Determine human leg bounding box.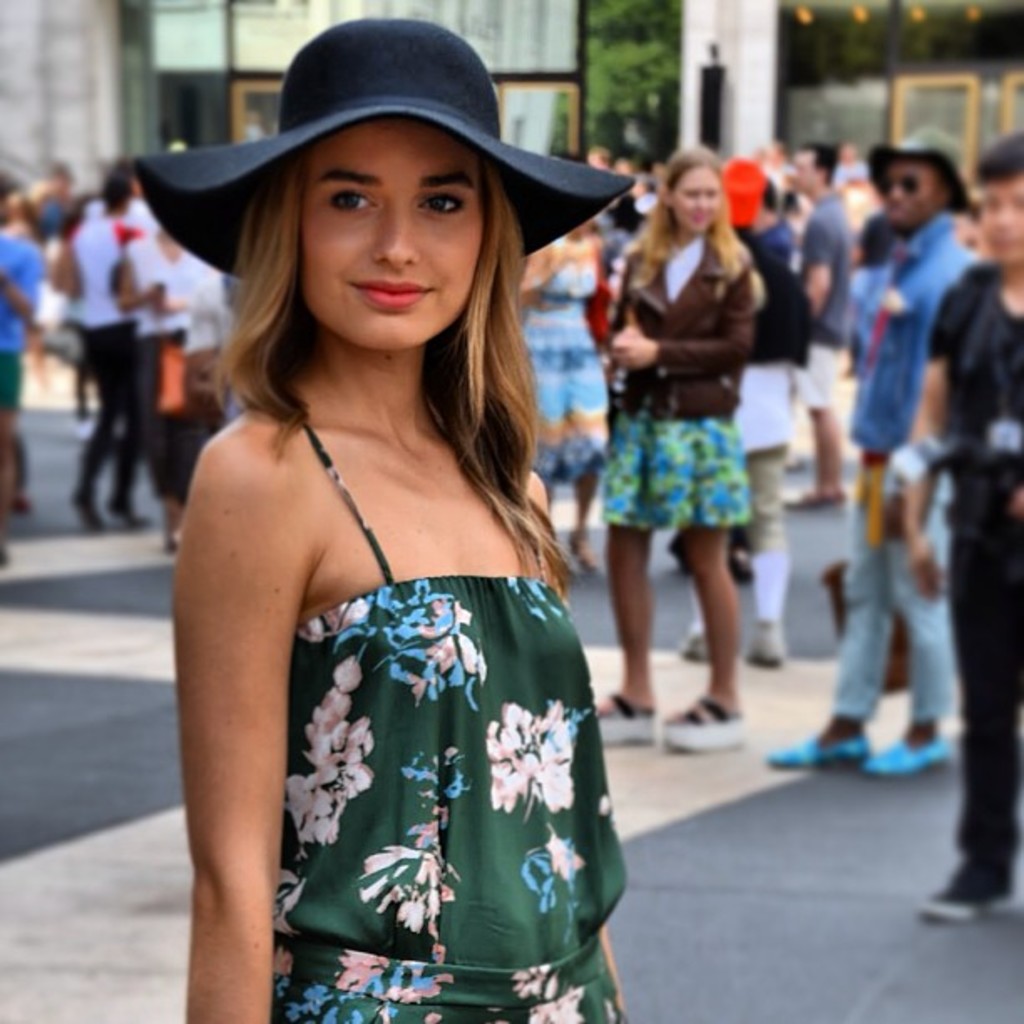
Determined: x1=765, y1=457, x2=897, y2=763.
